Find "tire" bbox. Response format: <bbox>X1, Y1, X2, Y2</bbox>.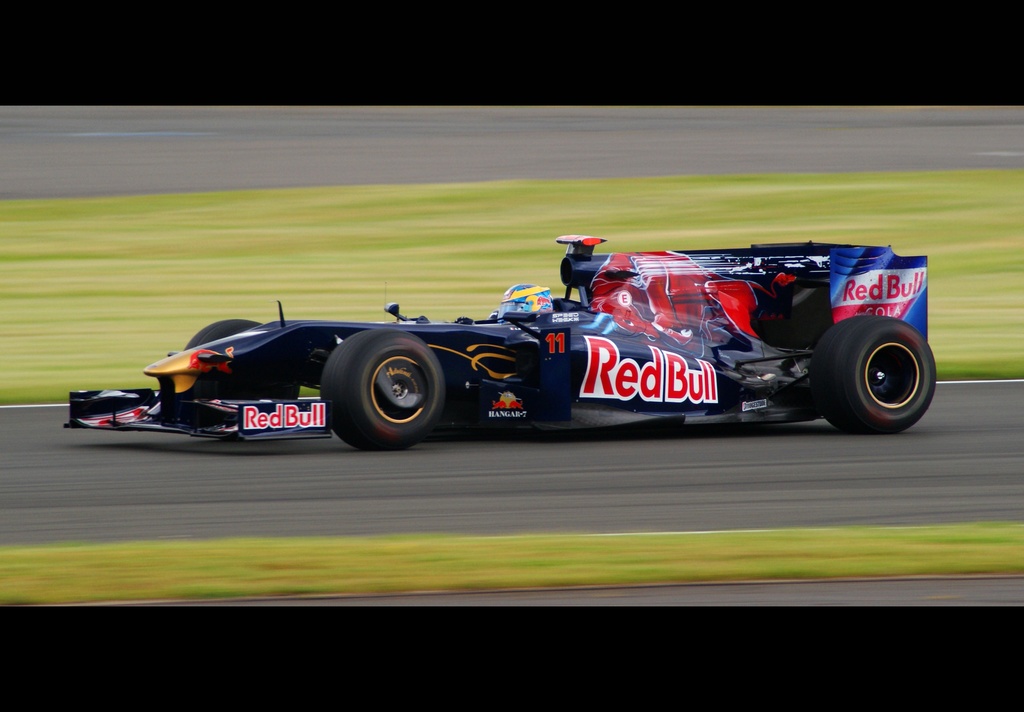
<bbox>808, 323, 934, 430</bbox>.
